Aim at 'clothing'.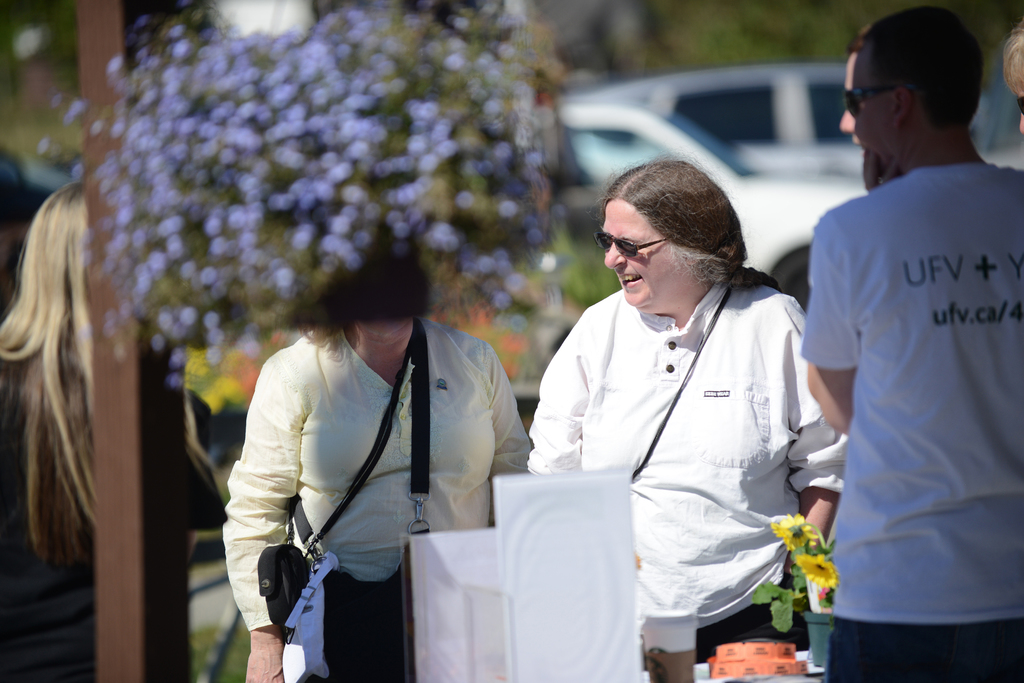
Aimed at l=212, t=319, r=533, b=682.
